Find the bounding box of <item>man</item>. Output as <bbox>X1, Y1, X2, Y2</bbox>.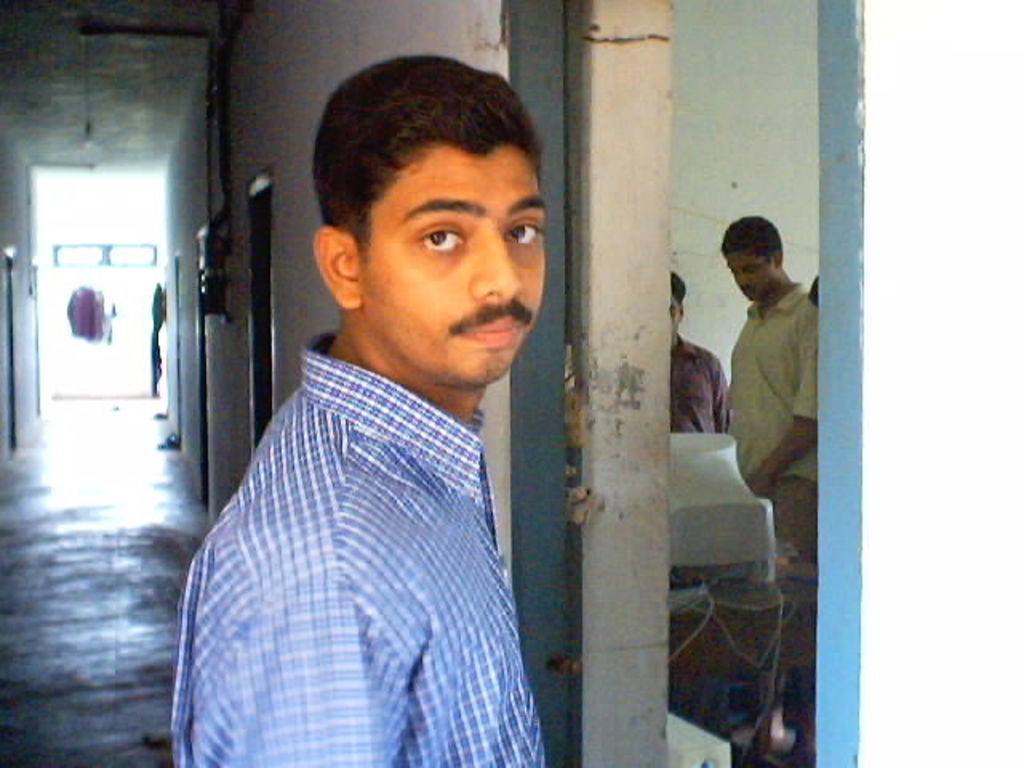
<bbox>669, 270, 731, 432</bbox>.
